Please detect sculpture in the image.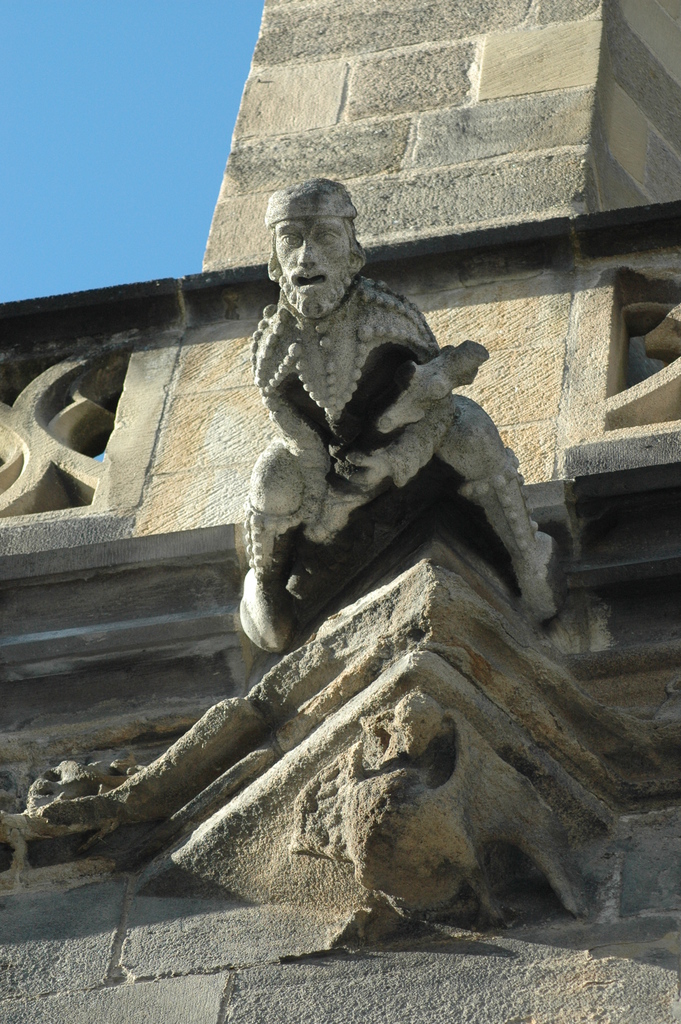
x1=211 y1=209 x2=595 y2=621.
